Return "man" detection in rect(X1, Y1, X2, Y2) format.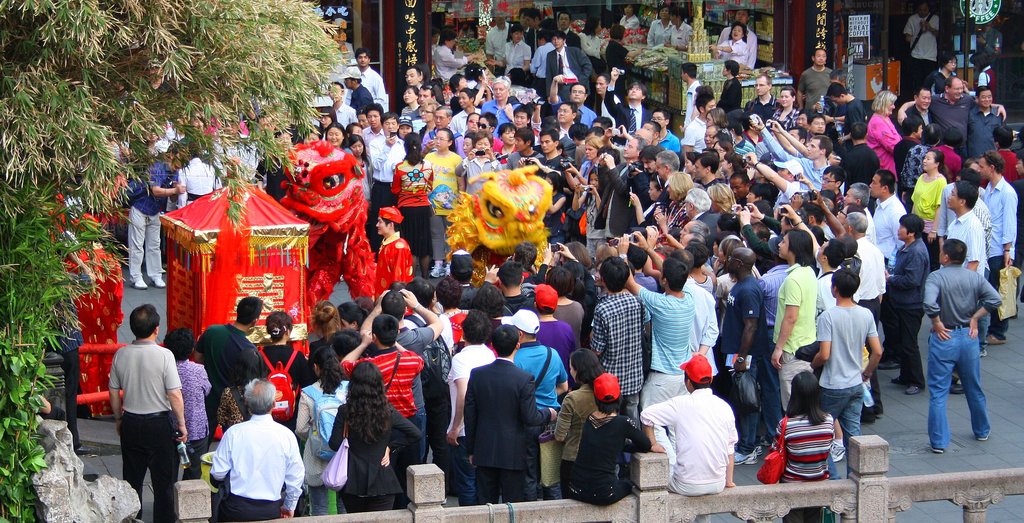
rect(348, 47, 386, 119).
